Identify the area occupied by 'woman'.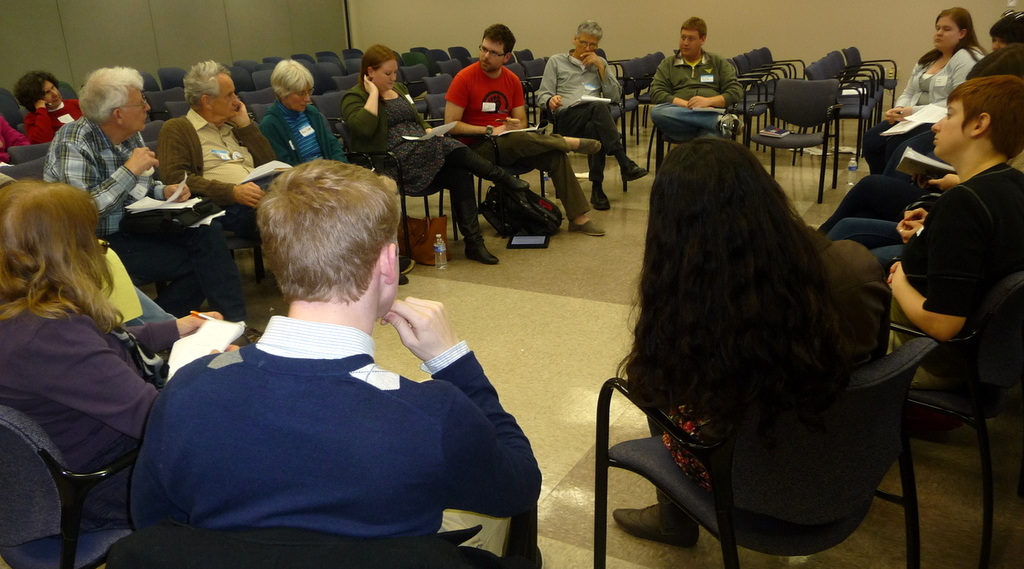
Area: x1=340 y1=44 x2=528 y2=266.
